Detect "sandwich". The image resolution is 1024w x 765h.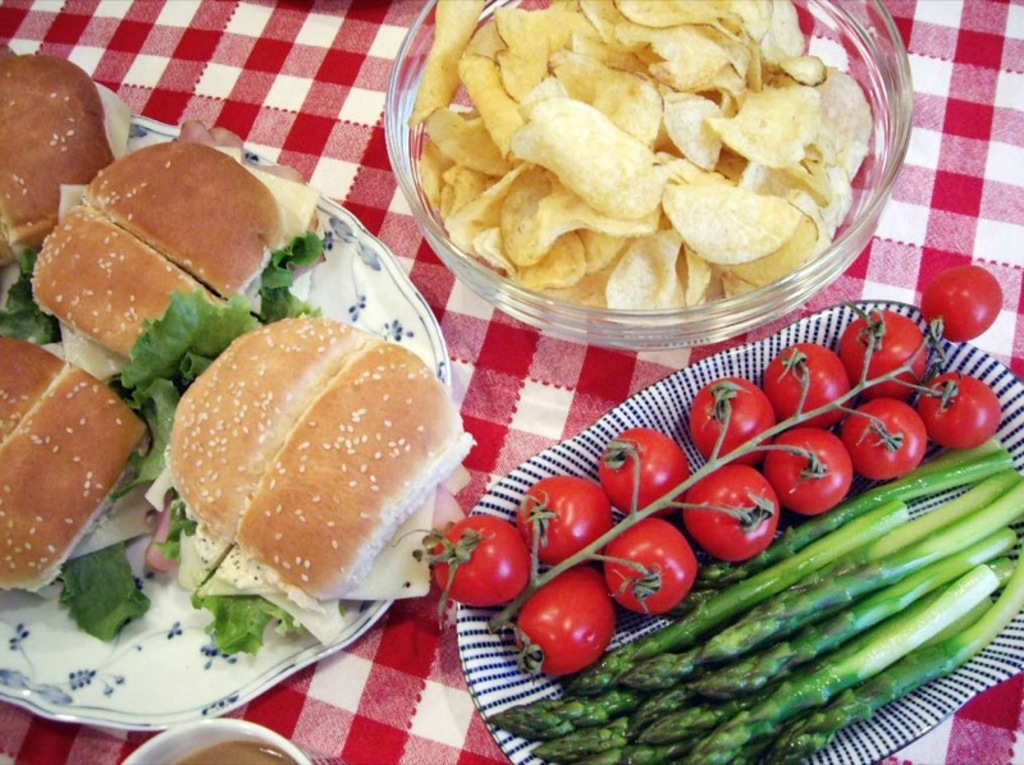
(x1=156, y1=311, x2=483, y2=606).
